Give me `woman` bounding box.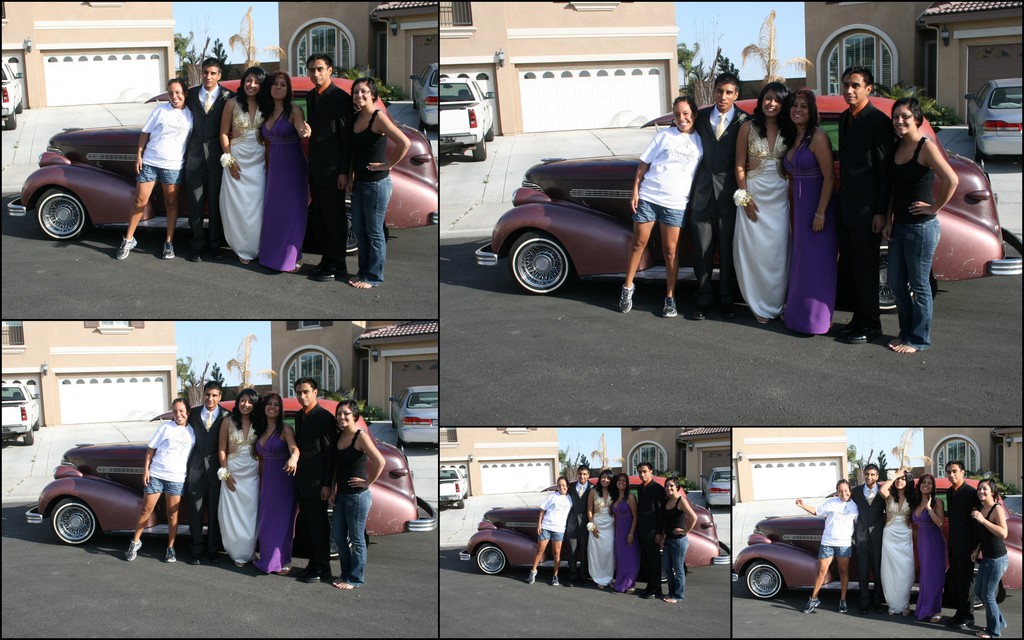
<bbox>620, 95, 707, 314</bbox>.
